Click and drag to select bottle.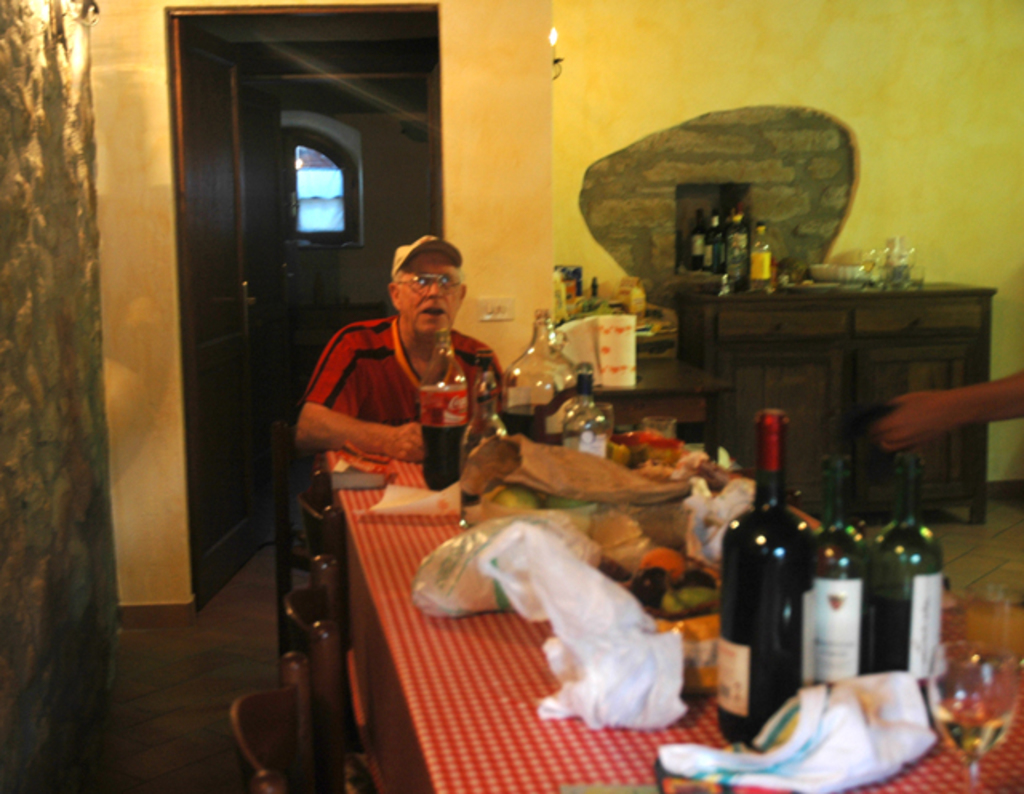
Selection: x1=421 y1=325 x2=474 y2=474.
